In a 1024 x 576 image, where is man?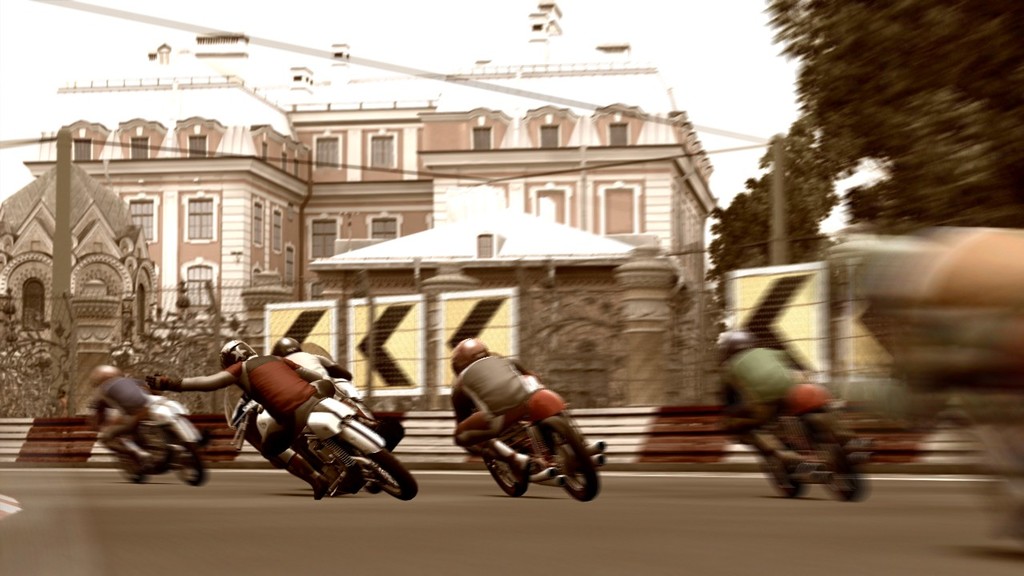
crop(147, 339, 383, 504).
